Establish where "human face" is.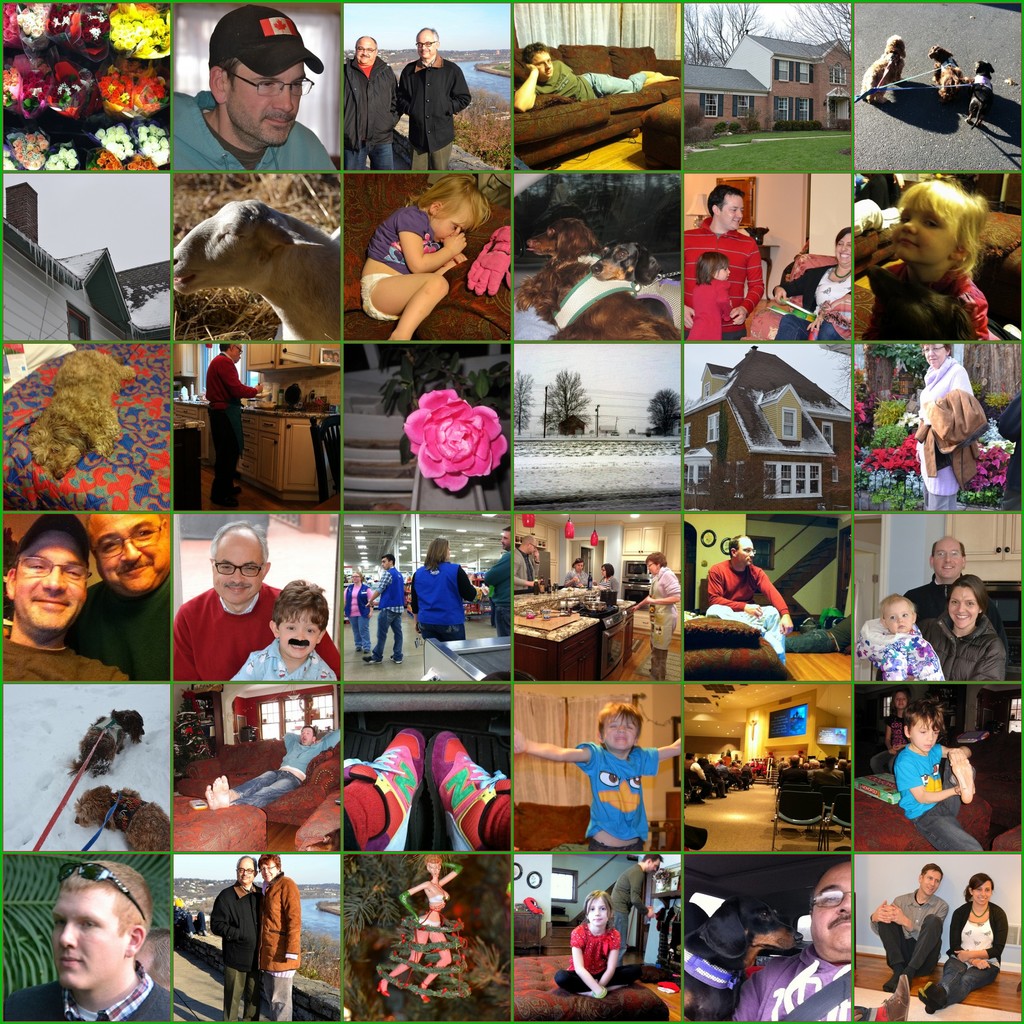
Established at region(573, 561, 583, 572).
